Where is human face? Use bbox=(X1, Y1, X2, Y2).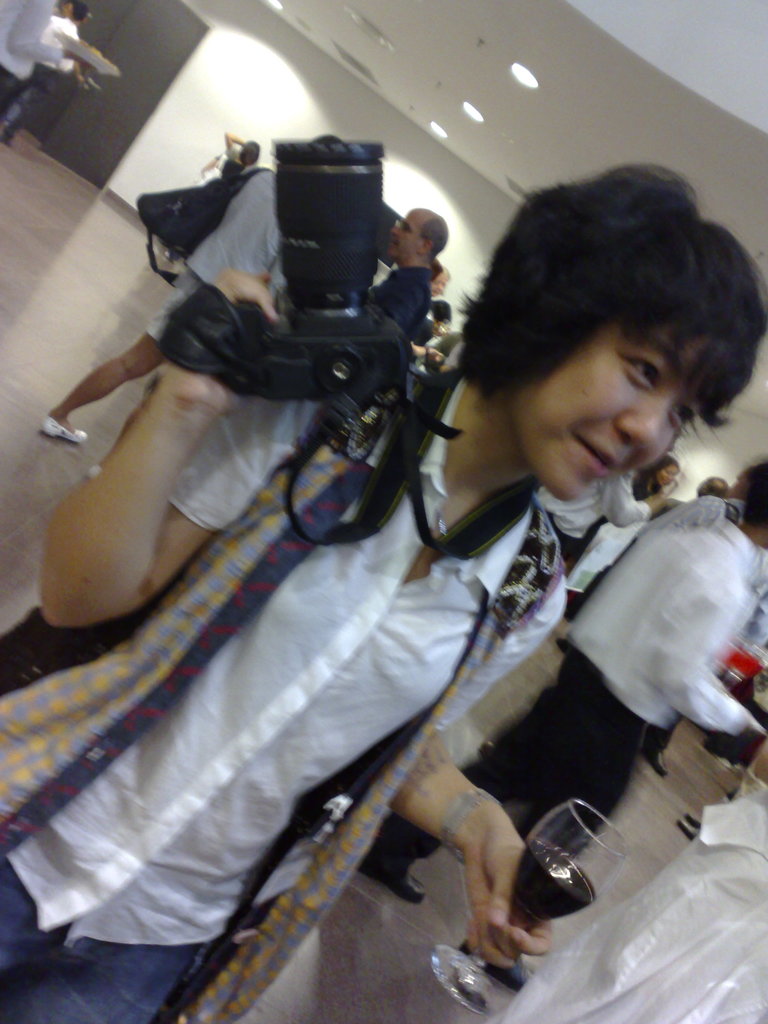
bbox=(503, 342, 704, 504).
